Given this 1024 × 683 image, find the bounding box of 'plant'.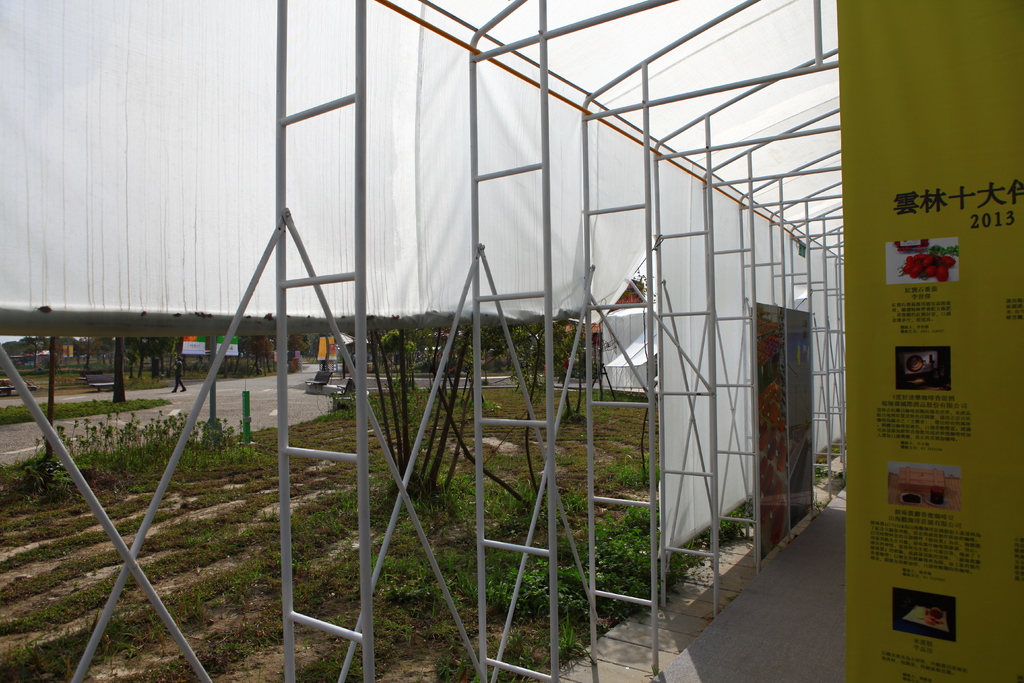
locate(314, 520, 689, 636).
